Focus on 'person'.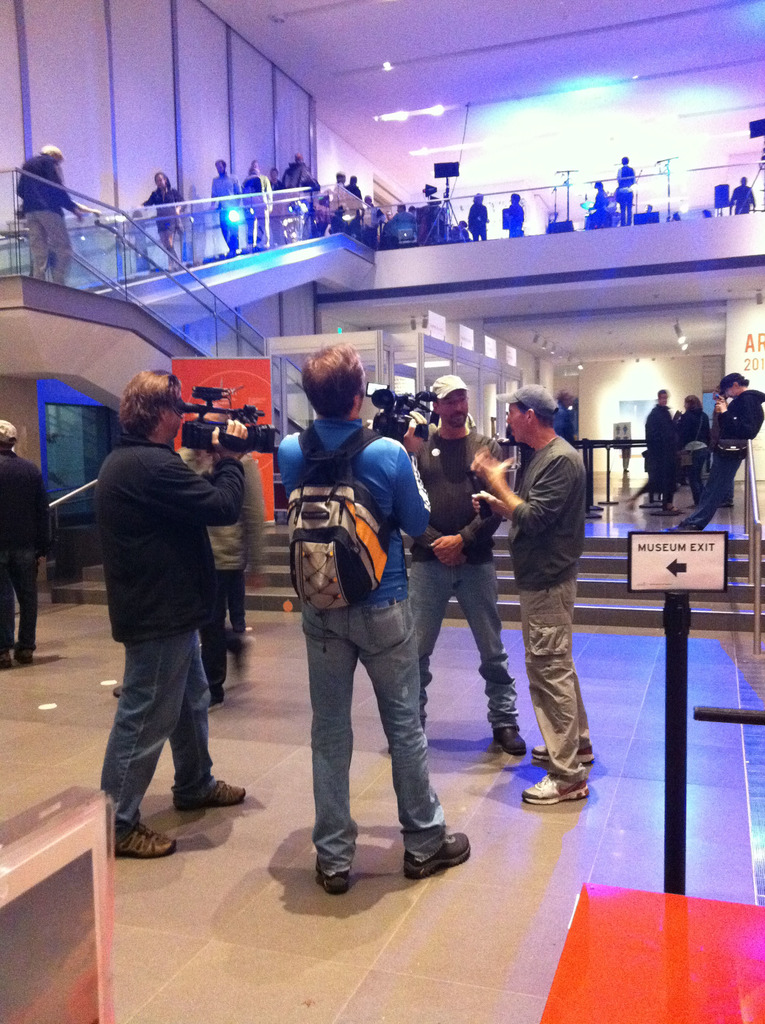
Focused at [left=466, top=186, right=497, bottom=247].
